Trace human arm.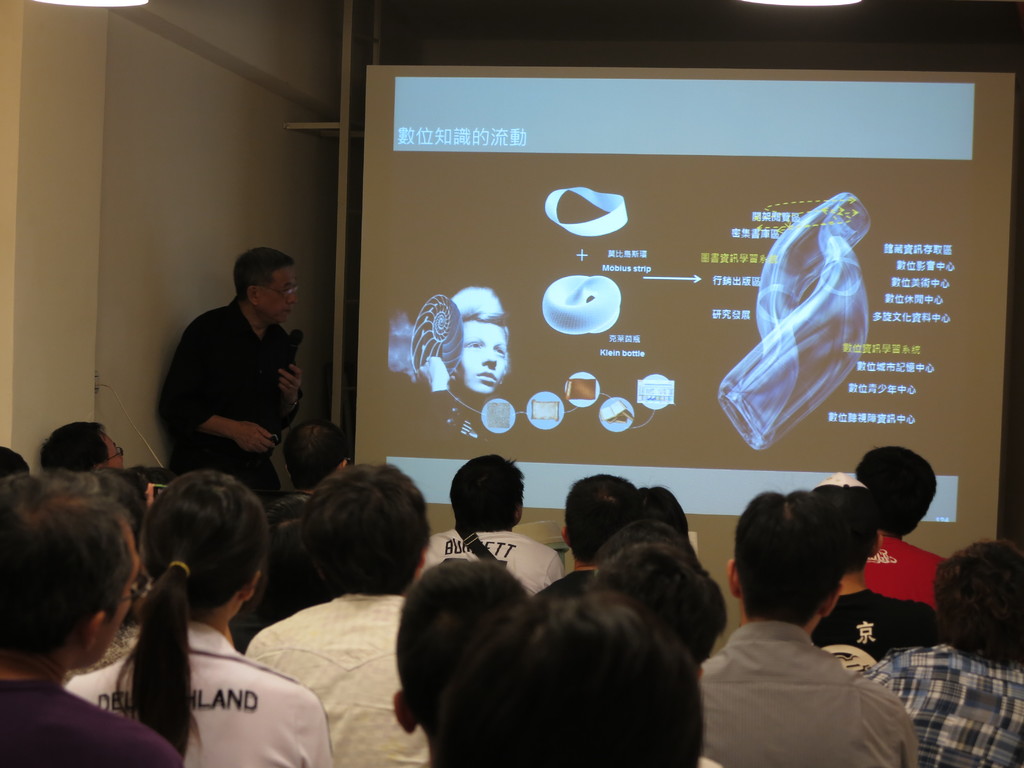
Traced to Rect(302, 701, 334, 767).
